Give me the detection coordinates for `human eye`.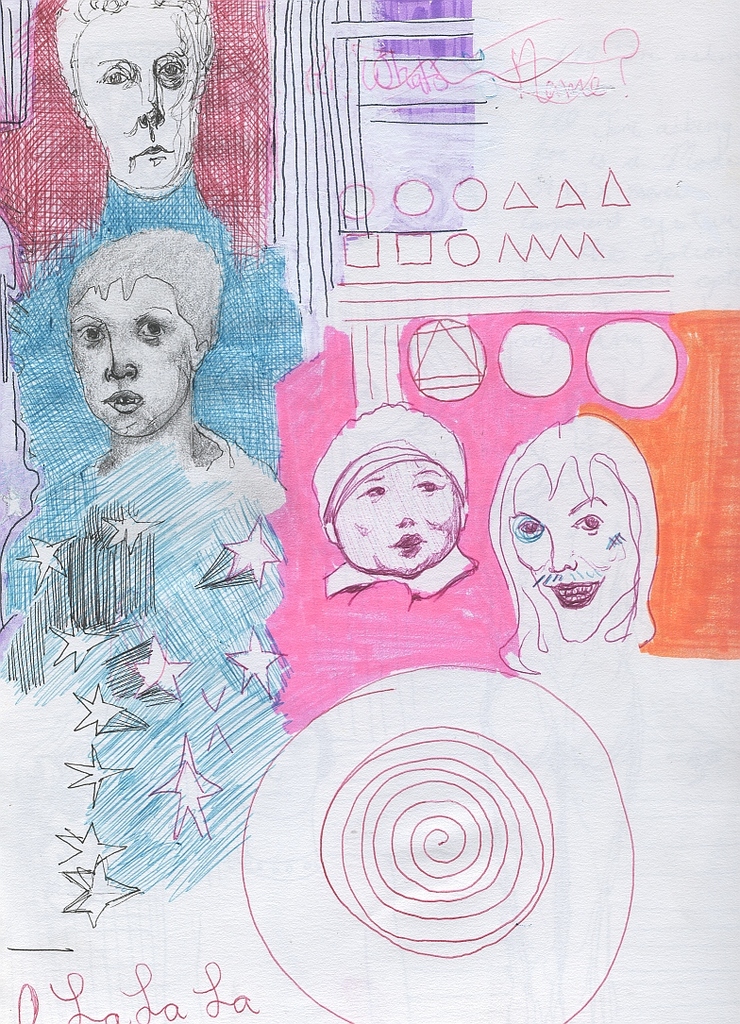
{"left": 579, "top": 504, "right": 607, "bottom": 536}.
